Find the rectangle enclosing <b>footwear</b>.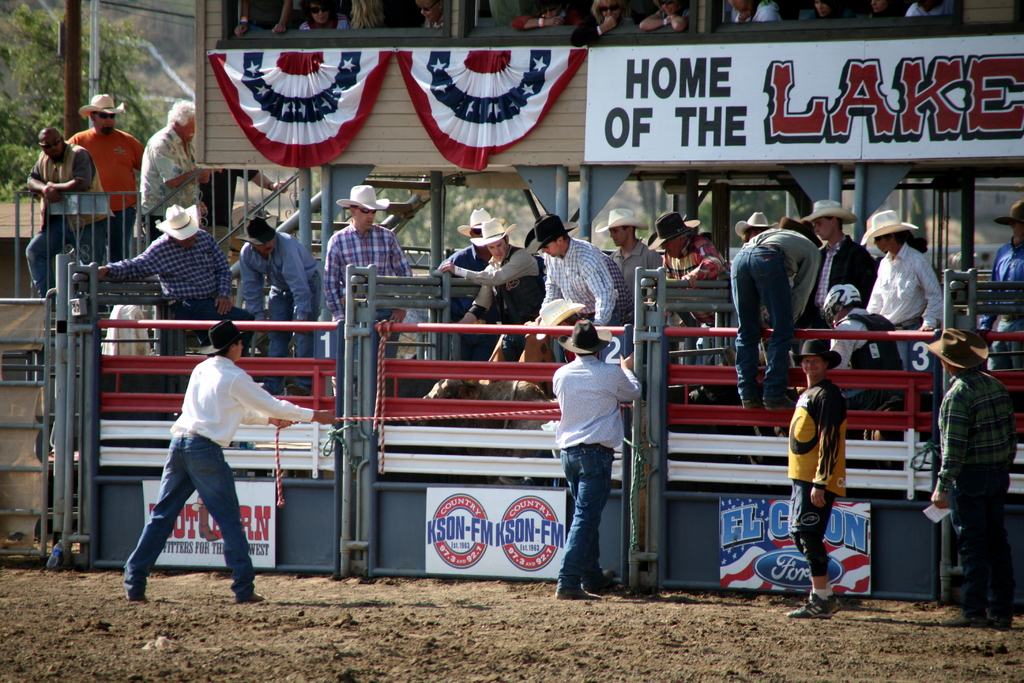
(x1=555, y1=578, x2=602, y2=605).
